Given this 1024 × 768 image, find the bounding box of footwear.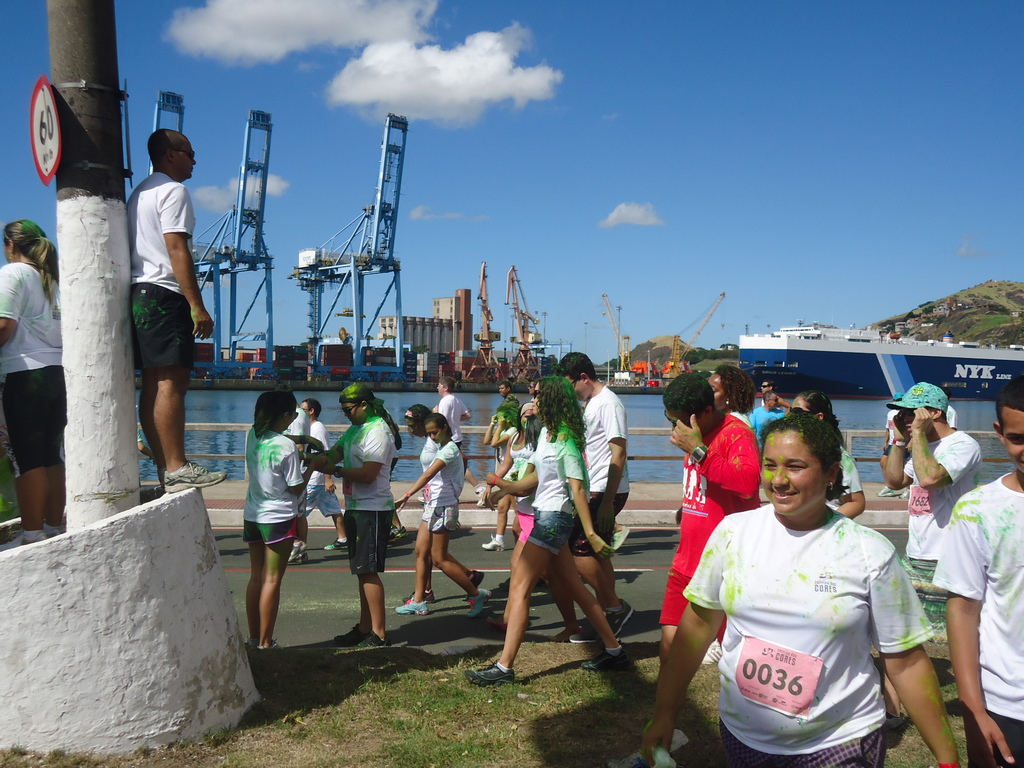
box=[387, 525, 404, 537].
